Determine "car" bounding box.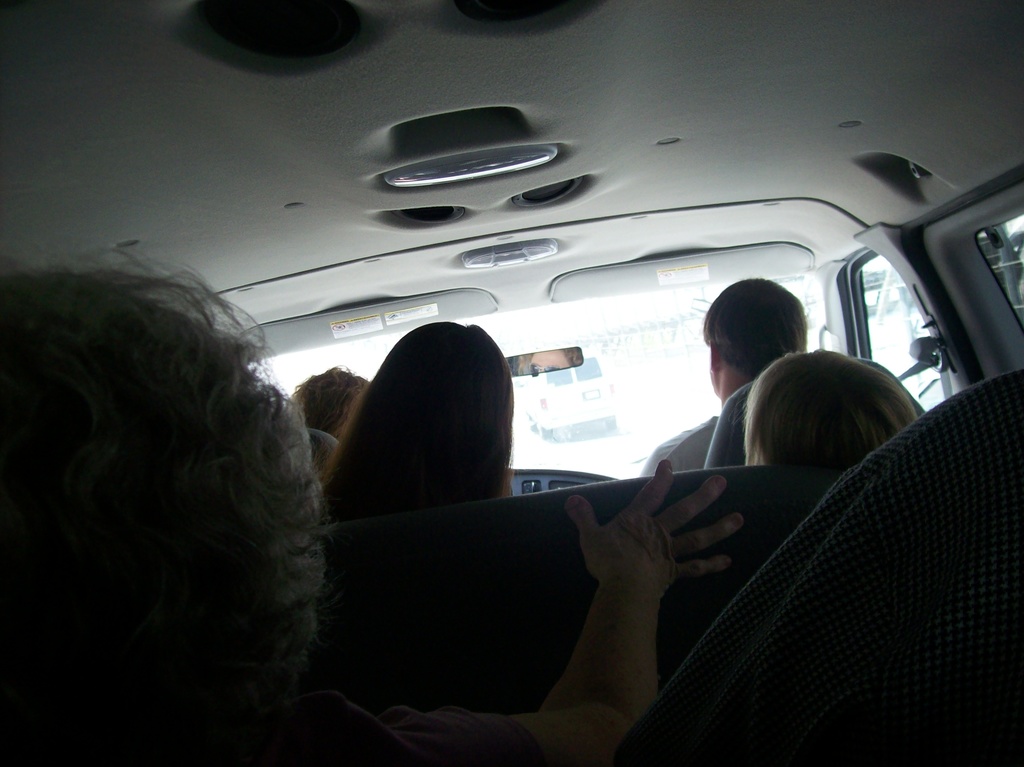
Determined: bbox(4, 10, 1021, 766).
